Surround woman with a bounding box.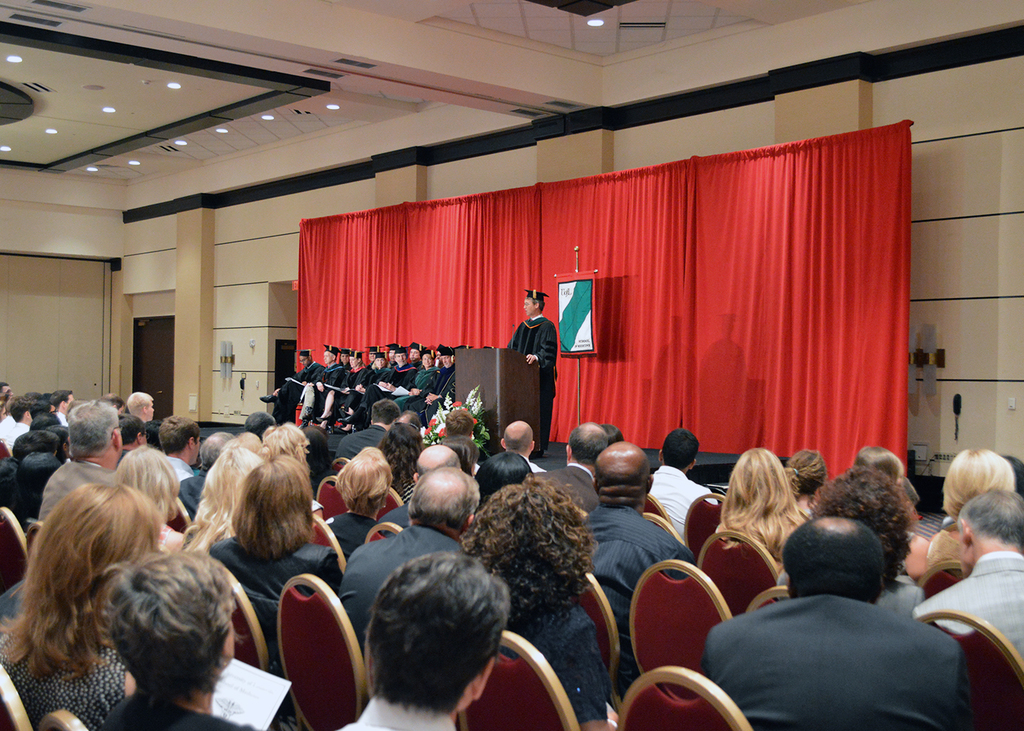
<region>349, 351, 391, 414</region>.
